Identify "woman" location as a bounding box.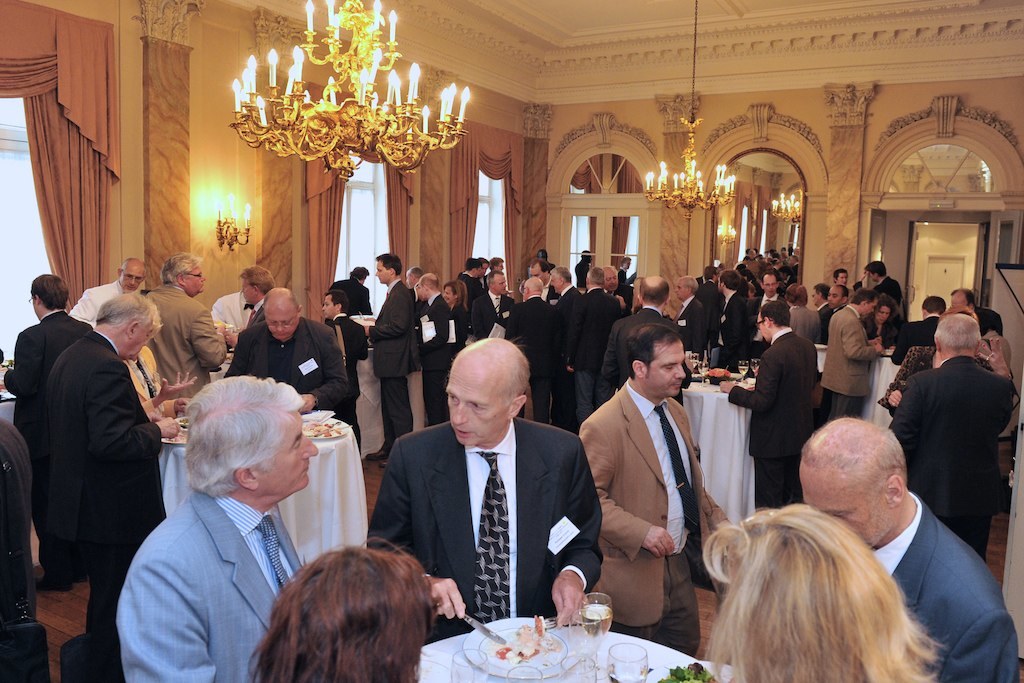
select_region(446, 280, 473, 381).
